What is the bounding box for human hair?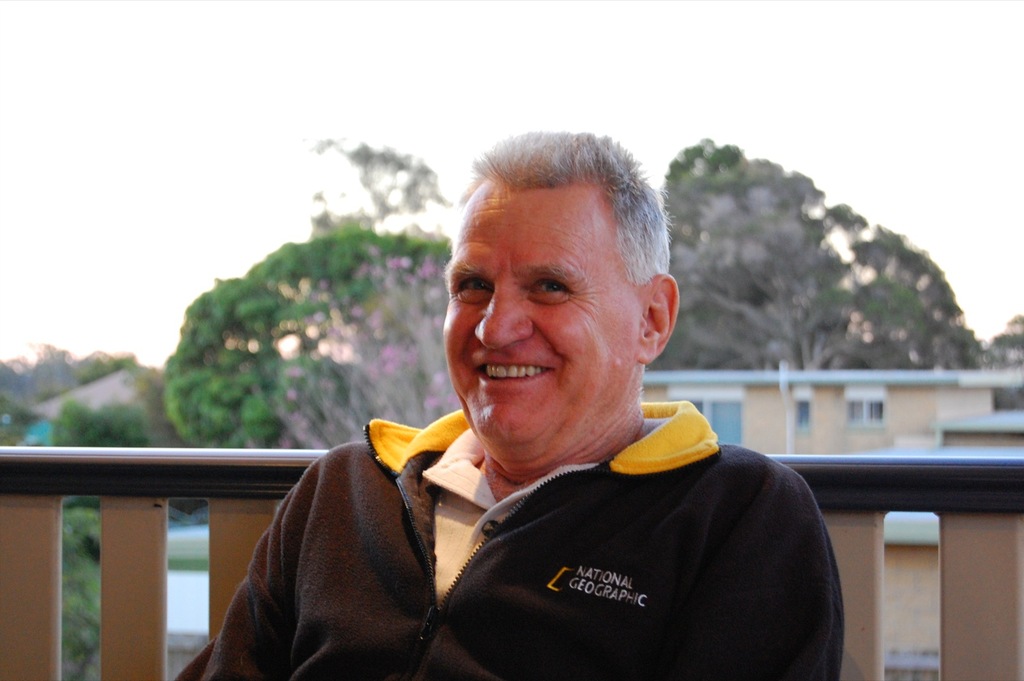
(x1=460, y1=127, x2=671, y2=286).
